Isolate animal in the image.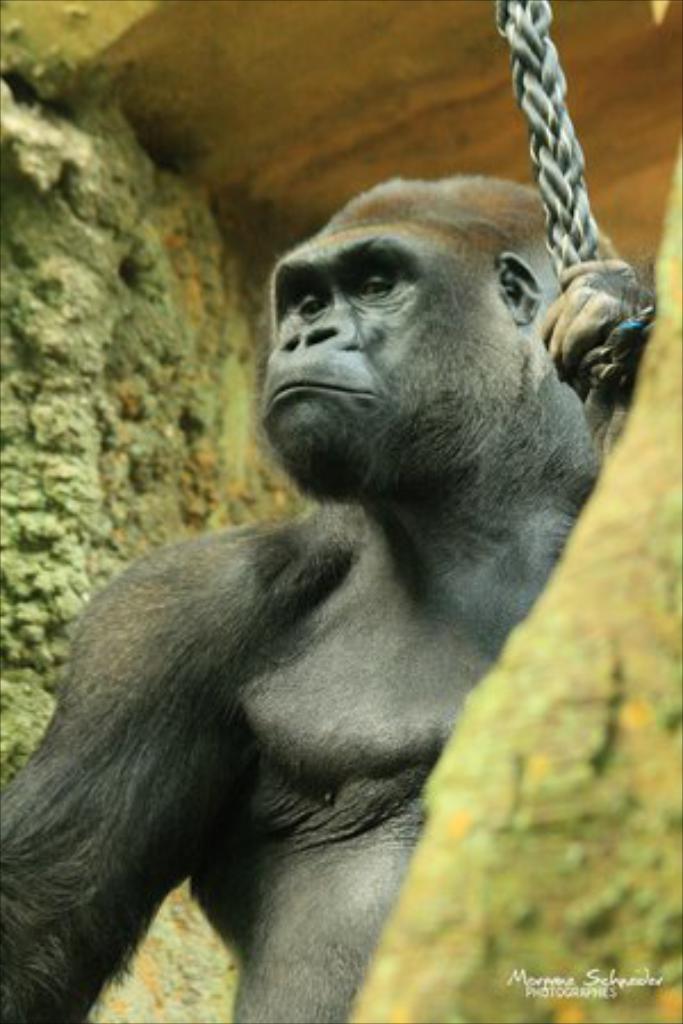
Isolated region: x1=0 y1=164 x2=665 y2=1022.
